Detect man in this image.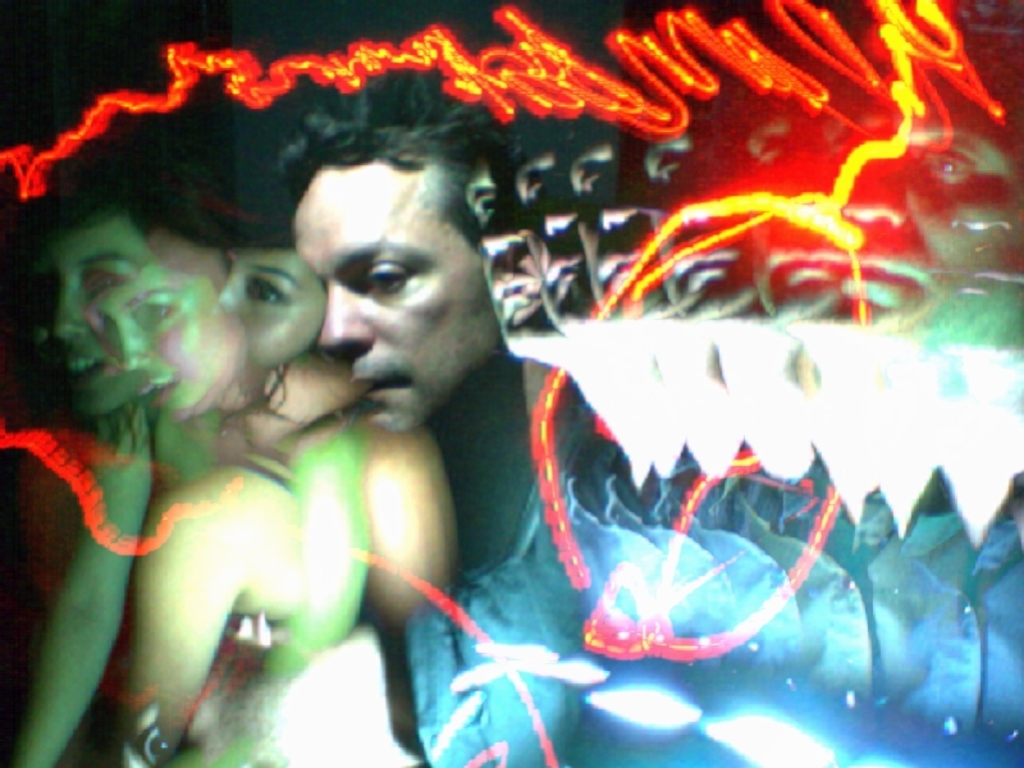
Detection: (215,115,611,675).
